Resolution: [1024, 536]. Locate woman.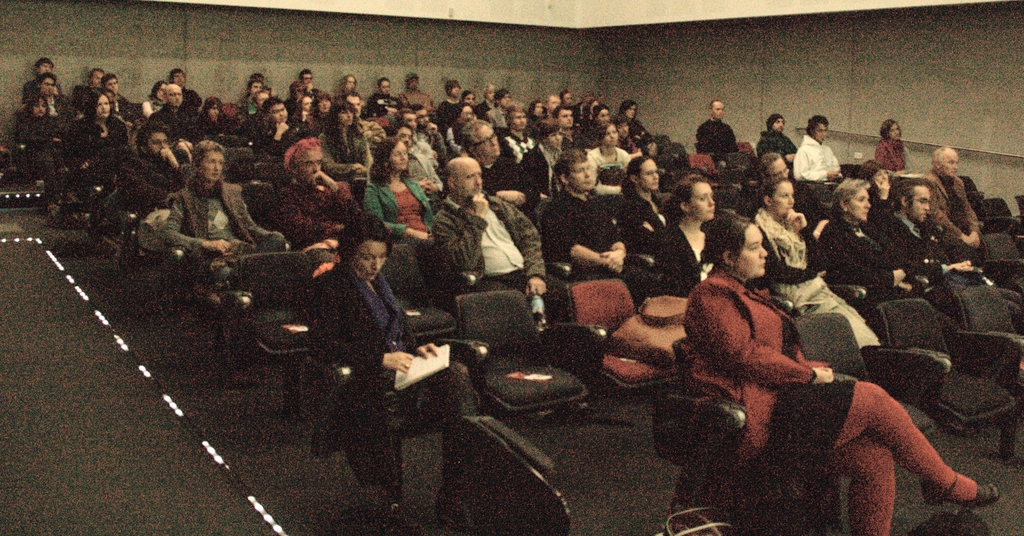
select_region(737, 175, 867, 340).
